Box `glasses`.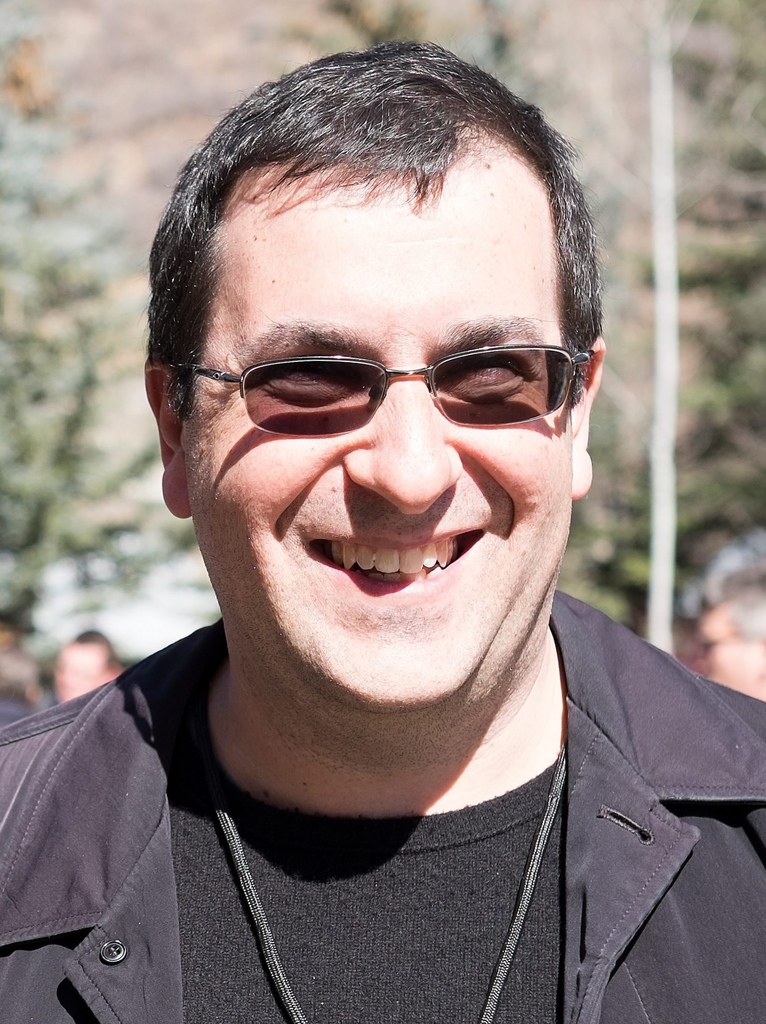
<box>700,624,740,659</box>.
